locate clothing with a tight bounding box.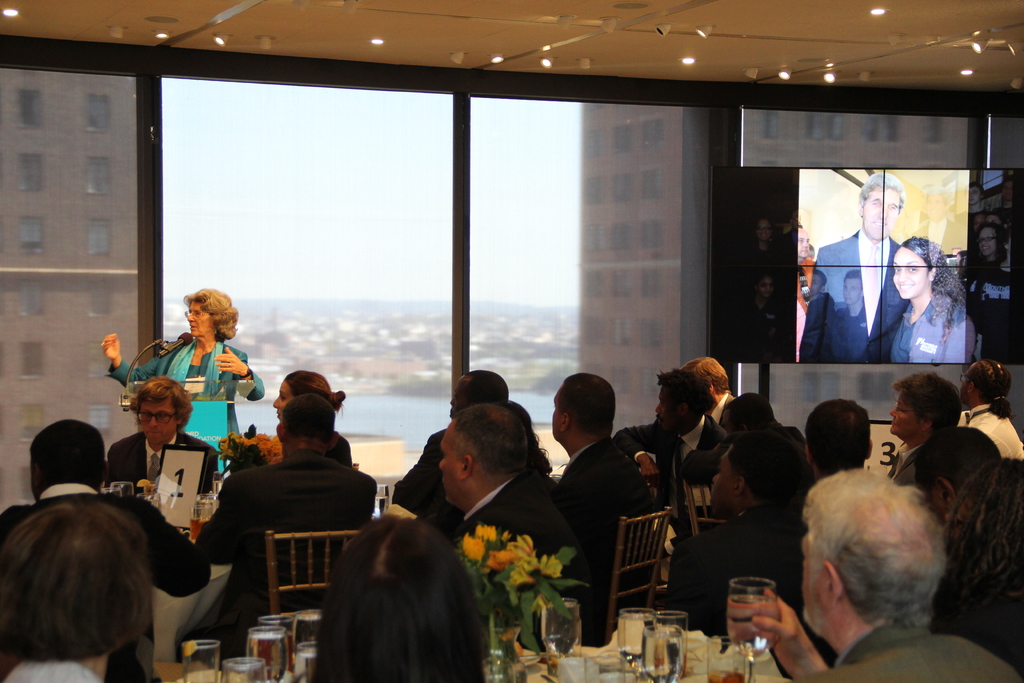
{"left": 388, "top": 424, "right": 453, "bottom": 527}.
